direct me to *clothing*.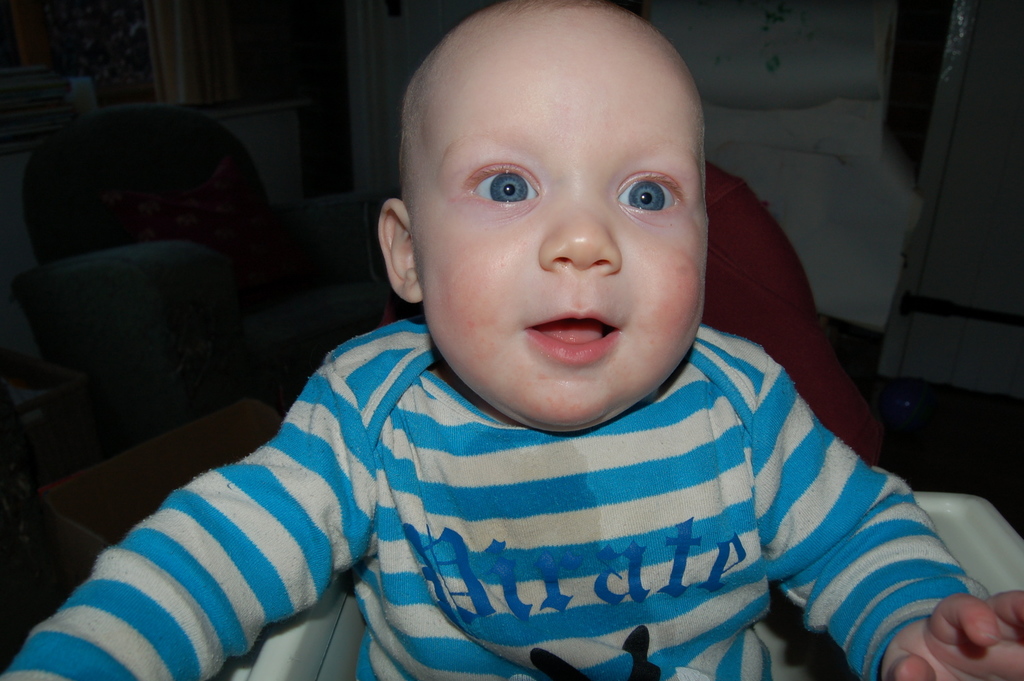
Direction: {"x1": 15, "y1": 328, "x2": 981, "y2": 680}.
